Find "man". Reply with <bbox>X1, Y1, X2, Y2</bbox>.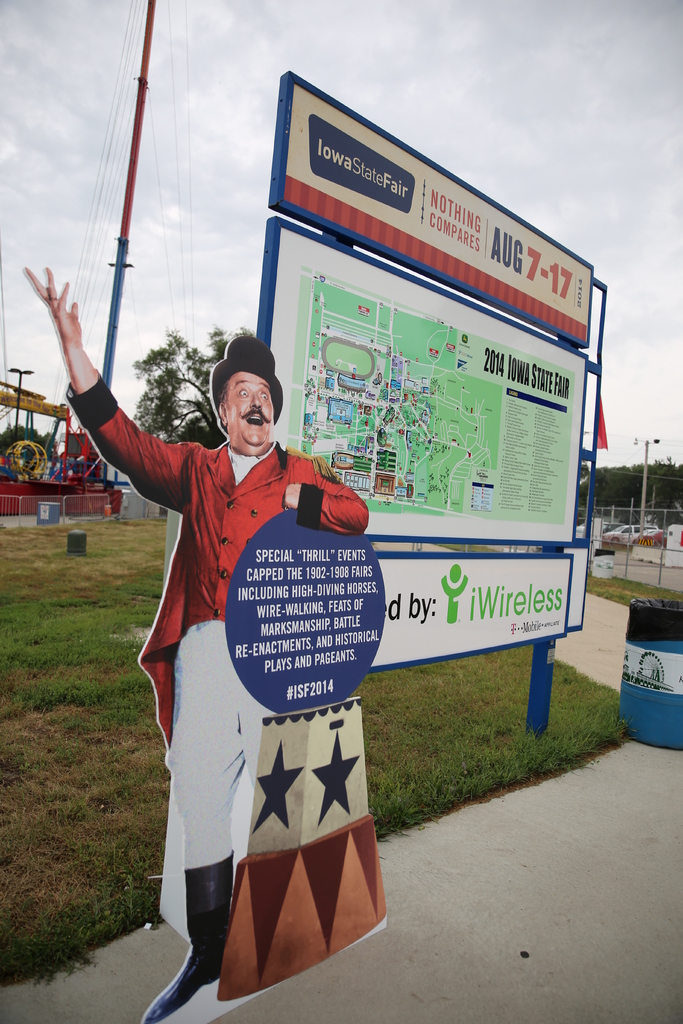
<bbox>17, 263, 368, 1023</bbox>.
